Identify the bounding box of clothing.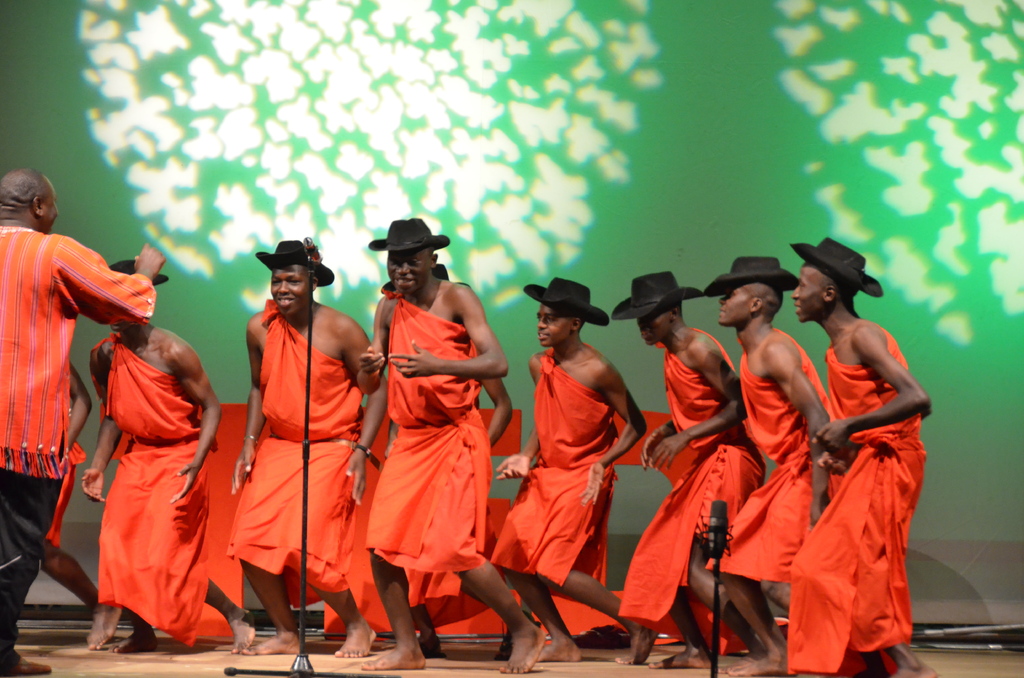
[left=778, top=326, right=928, bottom=677].
